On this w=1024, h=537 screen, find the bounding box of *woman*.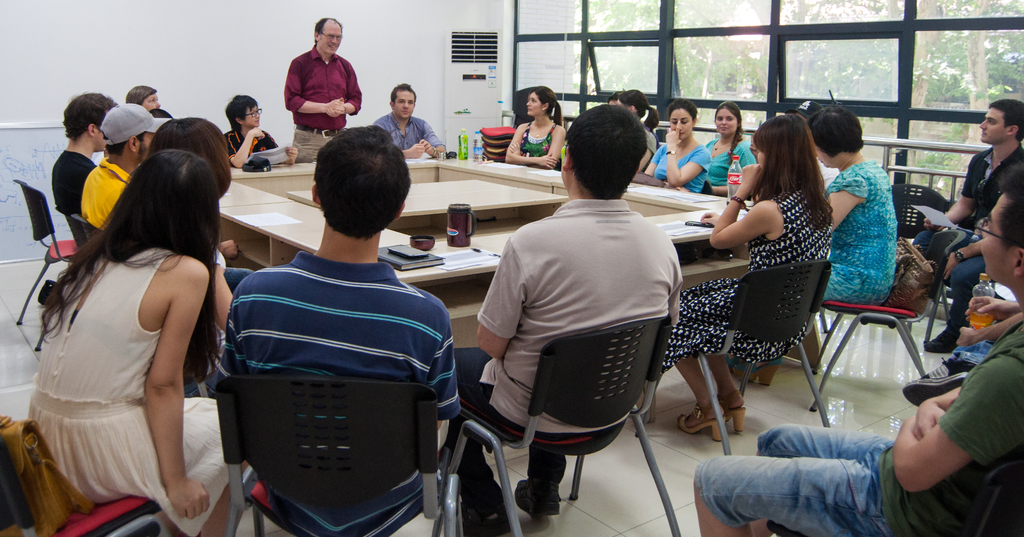
Bounding box: locate(721, 104, 899, 383).
